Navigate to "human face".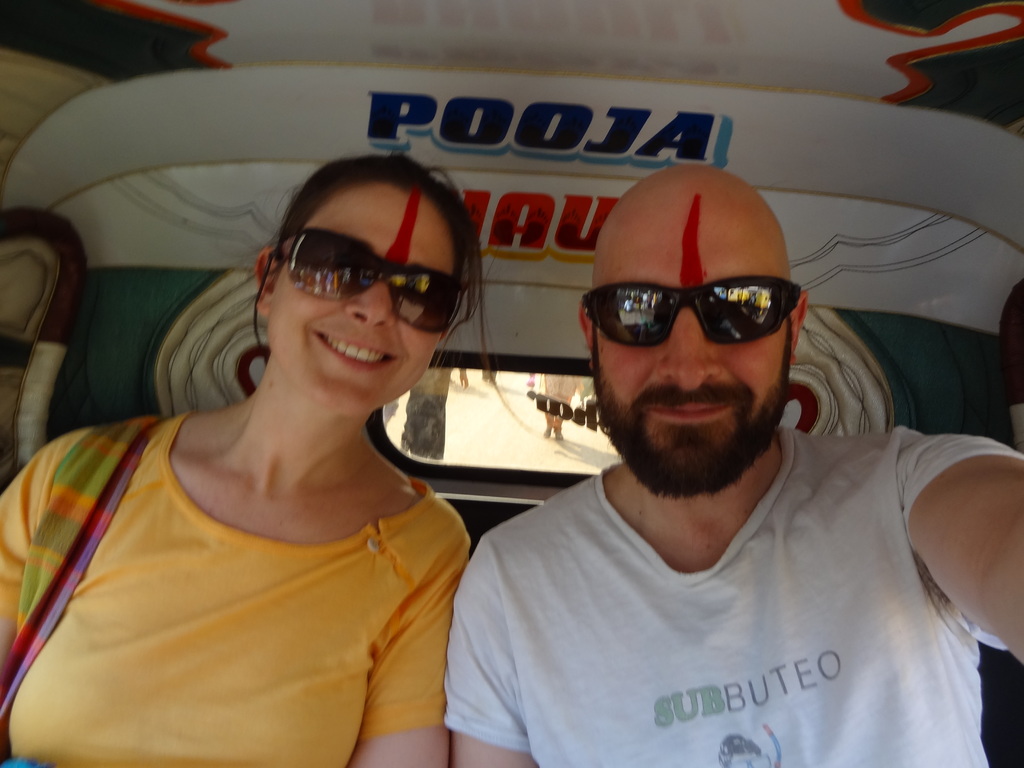
Navigation target: bbox(268, 182, 458, 416).
